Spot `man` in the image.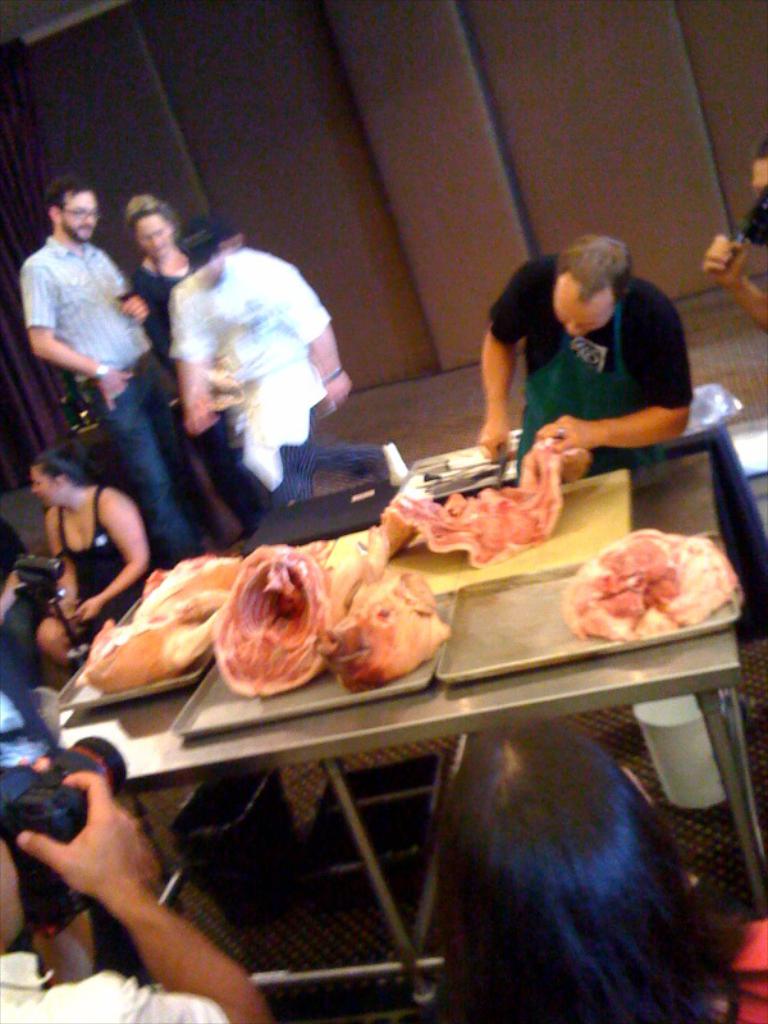
`man` found at rect(9, 183, 215, 570).
